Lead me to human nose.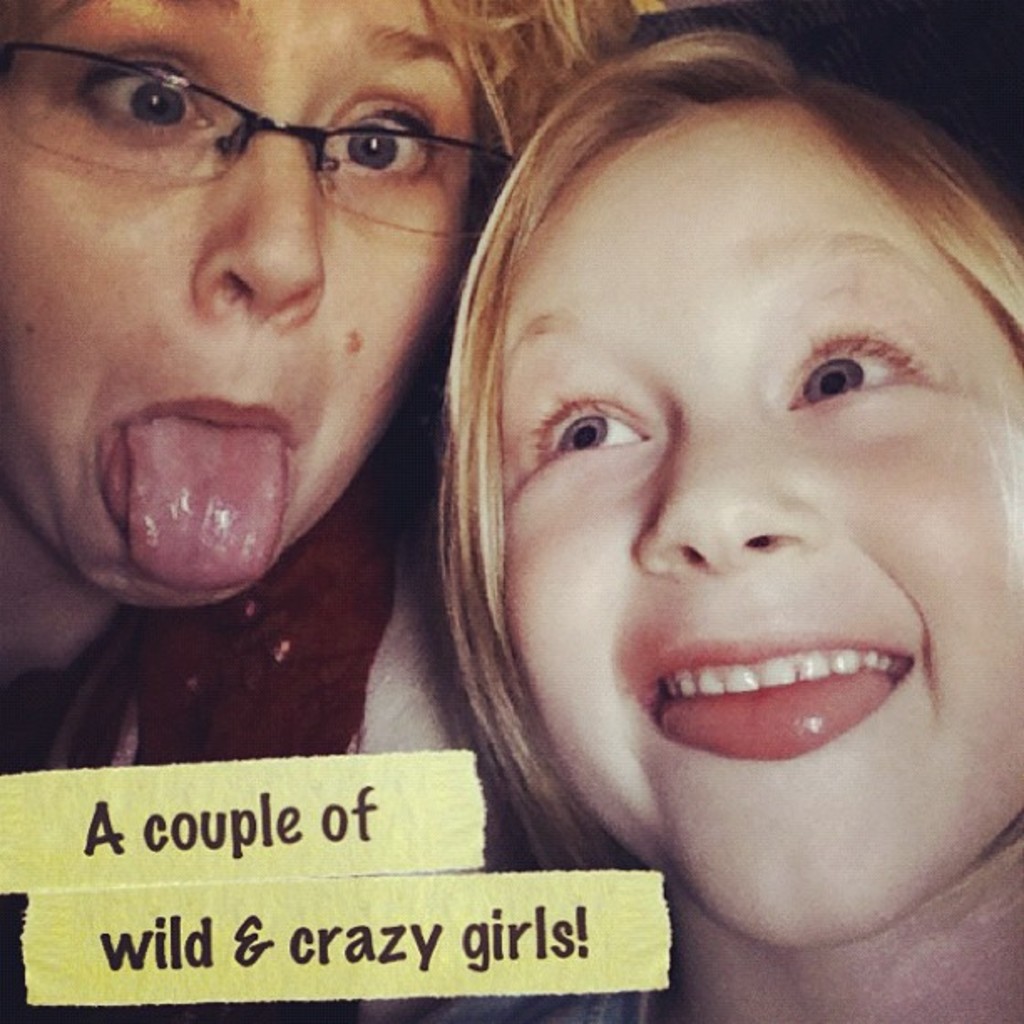
Lead to select_region(189, 134, 321, 323).
